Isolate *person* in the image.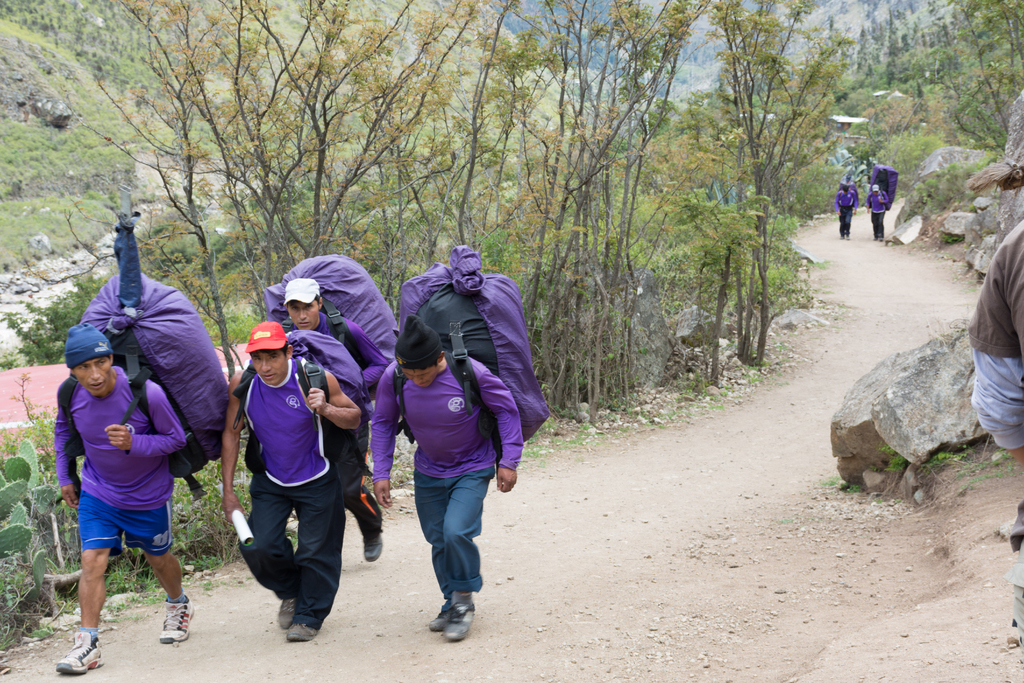
Isolated region: bbox=[860, 163, 901, 243].
